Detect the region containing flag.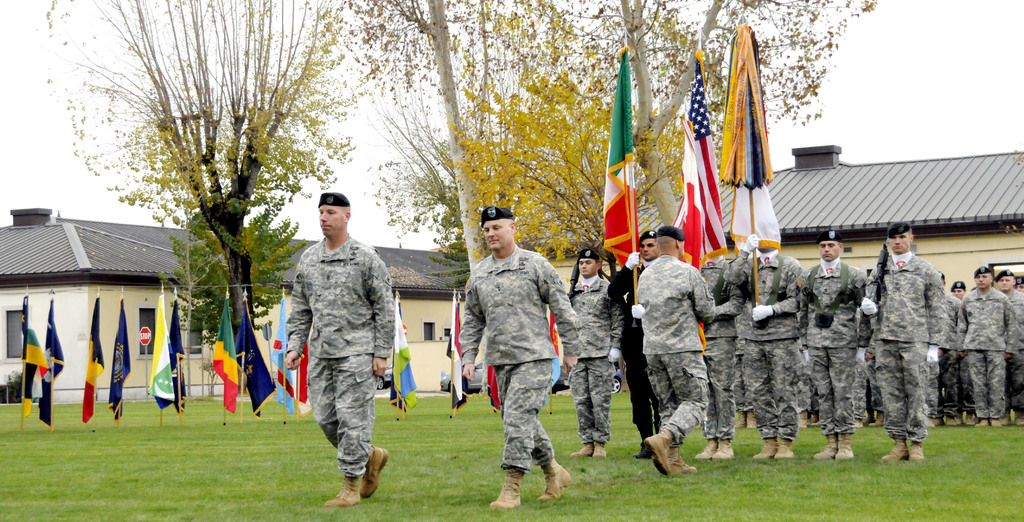
select_region(159, 297, 192, 413).
